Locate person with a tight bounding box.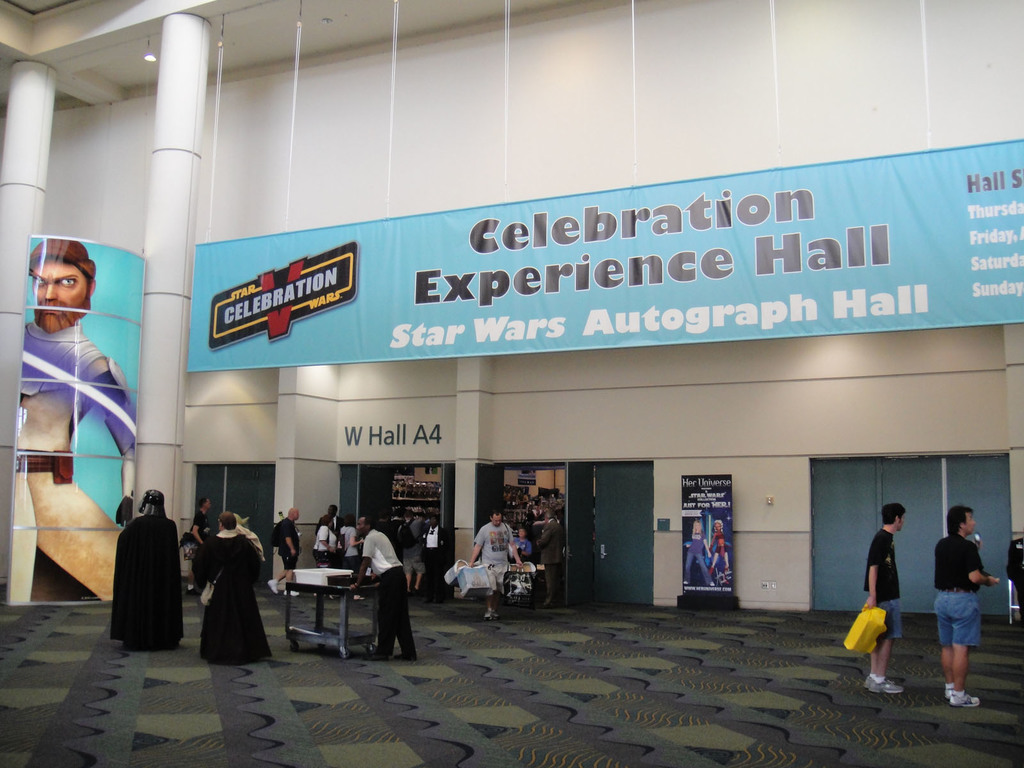
[509,527,534,558].
